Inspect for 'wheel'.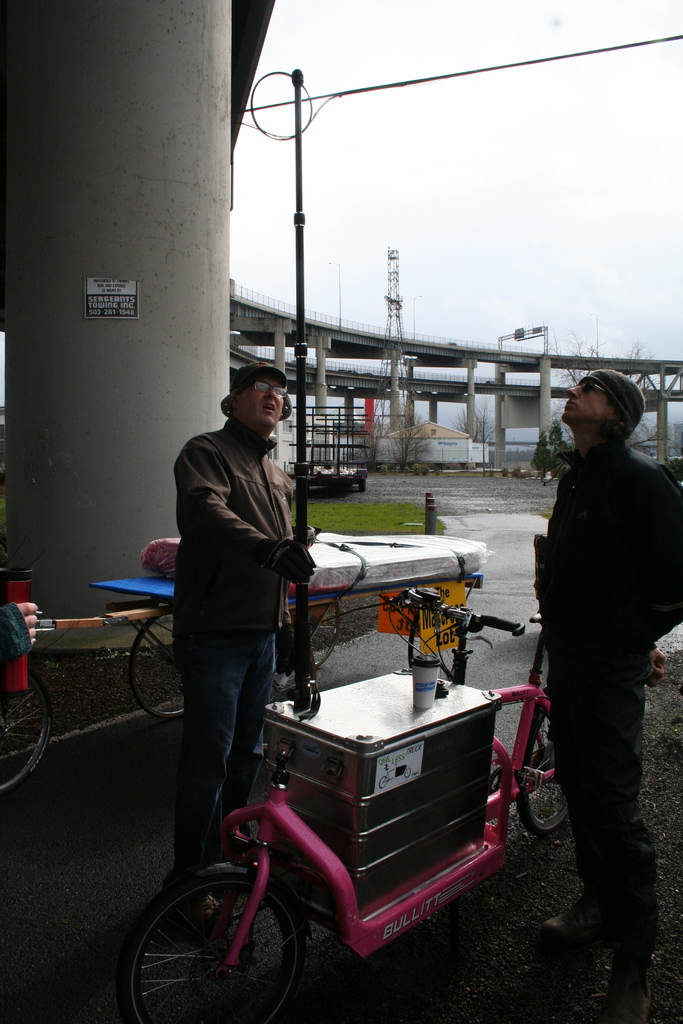
Inspection: <bbox>131, 875, 310, 1008</bbox>.
